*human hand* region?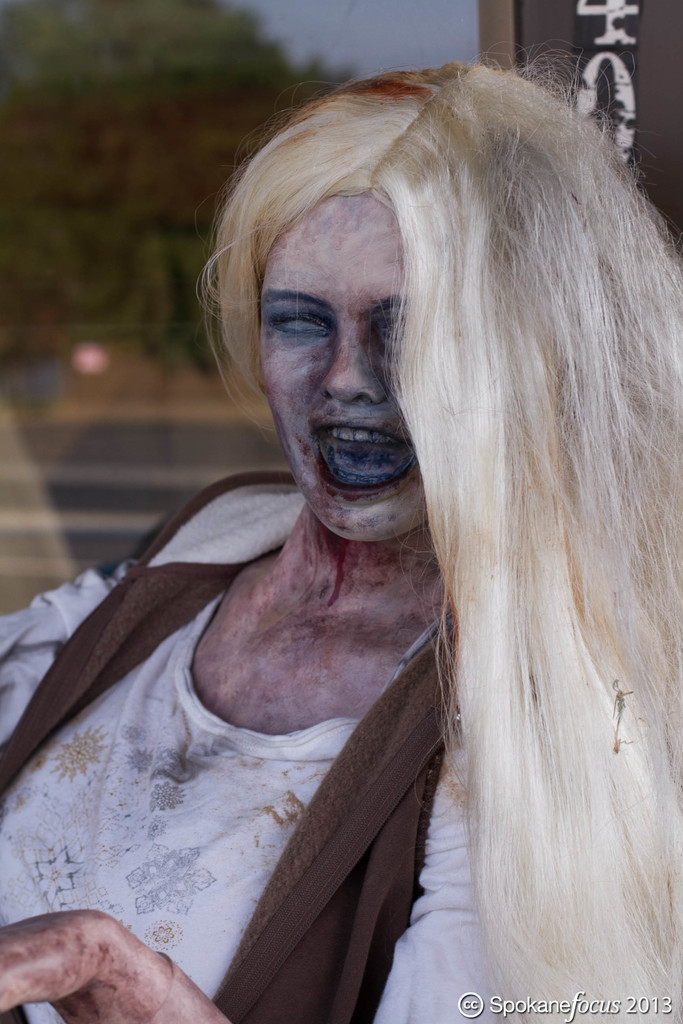
box(0, 913, 213, 1023)
